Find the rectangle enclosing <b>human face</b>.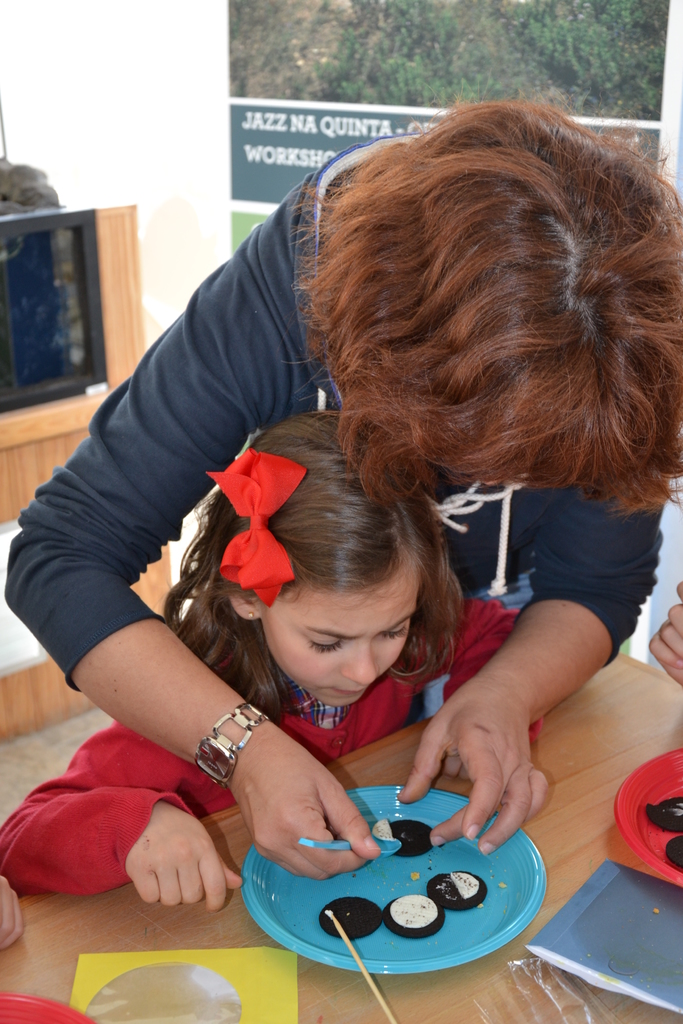
(left=260, top=574, right=418, bottom=709).
